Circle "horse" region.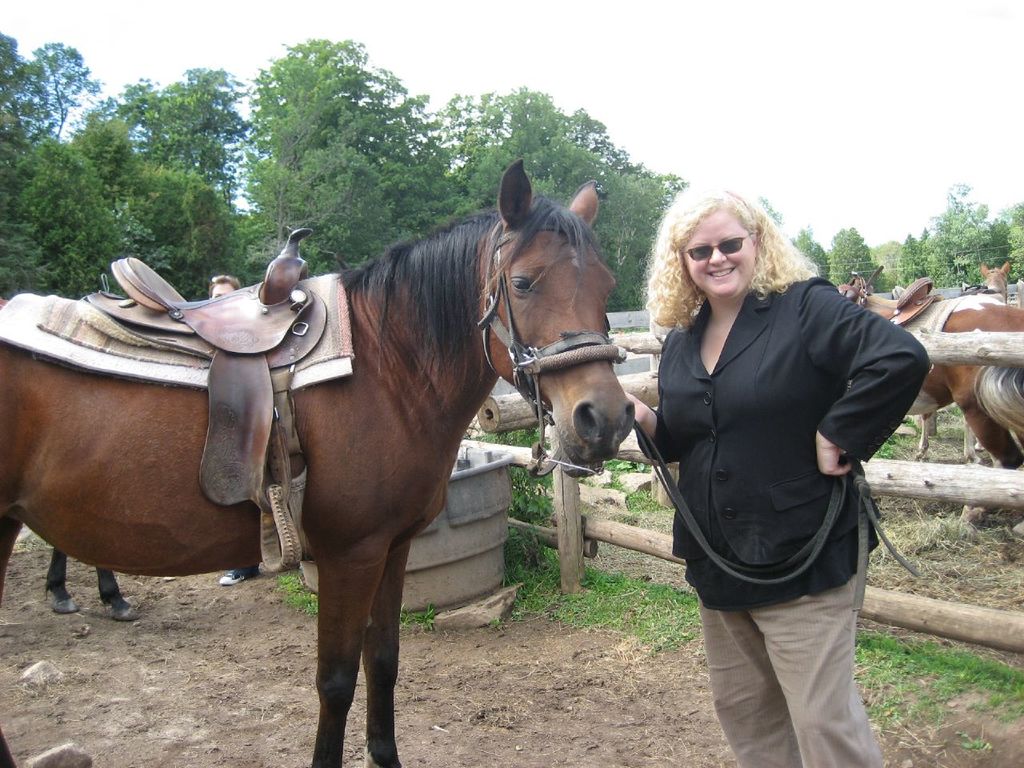
Region: {"left": 841, "top": 268, "right": 874, "bottom": 310}.
